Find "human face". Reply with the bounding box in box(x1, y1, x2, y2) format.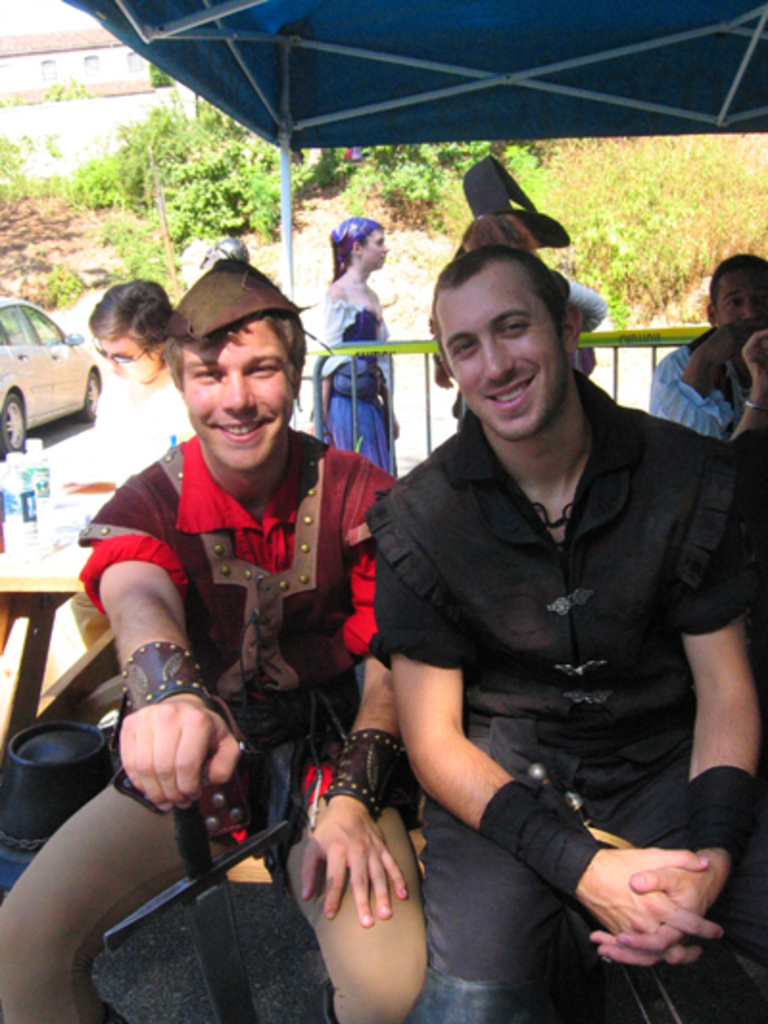
box(109, 340, 169, 386).
